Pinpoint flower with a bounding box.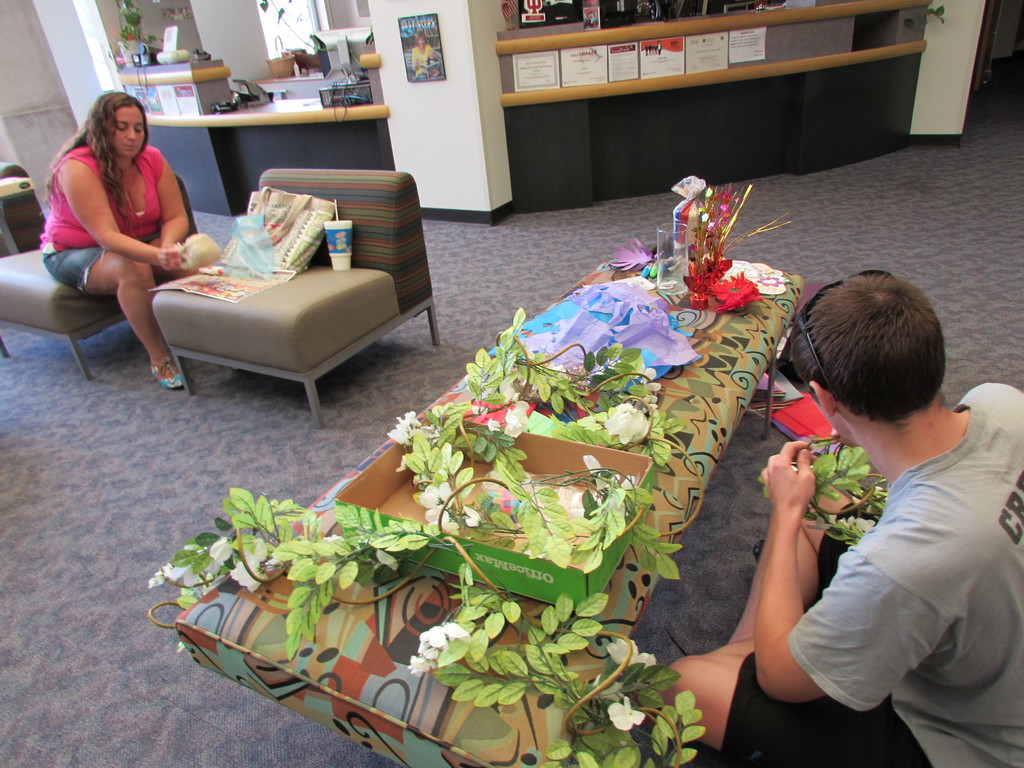
detection(499, 378, 525, 408).
